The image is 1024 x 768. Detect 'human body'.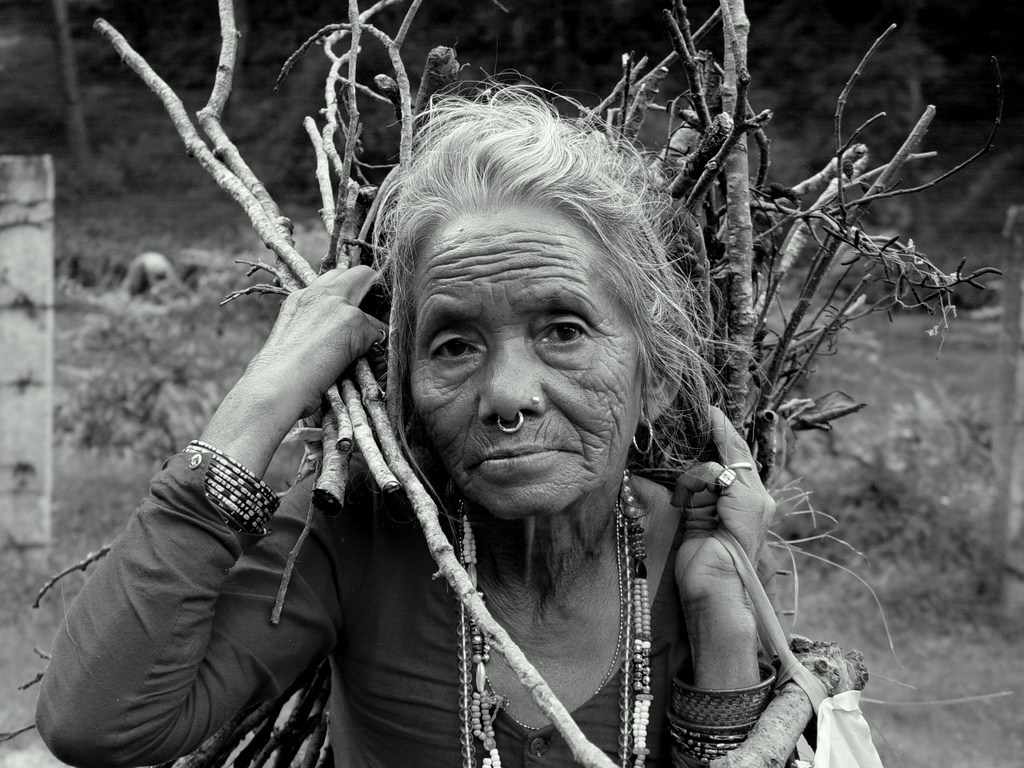
Detection: pyautogui.locateOnScreen(58, 59, 830, 760).
